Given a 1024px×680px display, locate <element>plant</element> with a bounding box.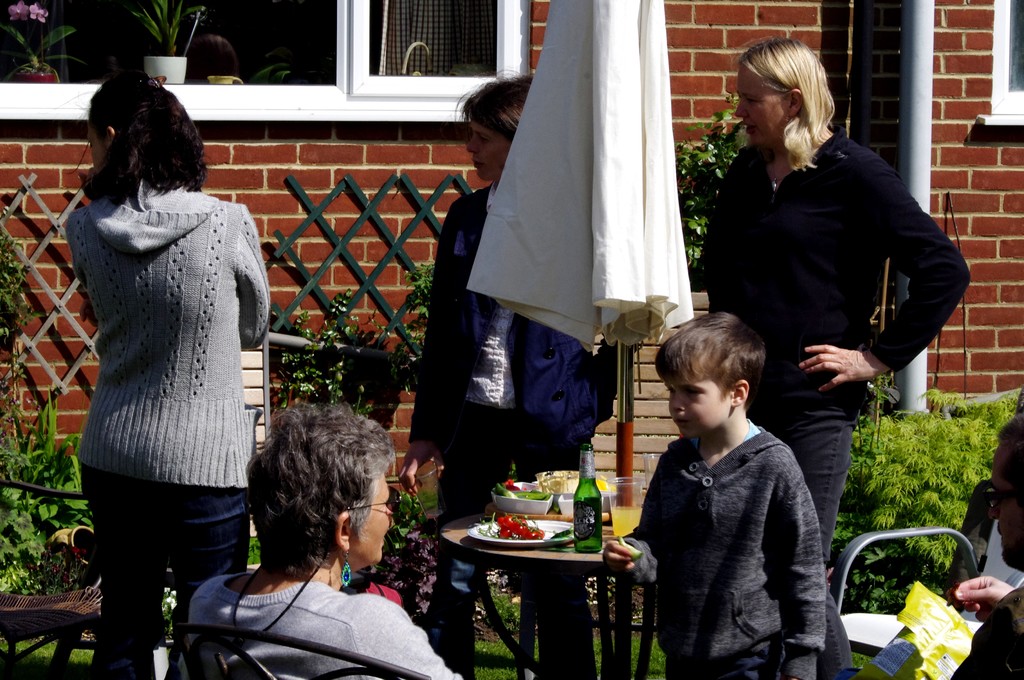
Located: bbox=[0, 204, 33, 368].
